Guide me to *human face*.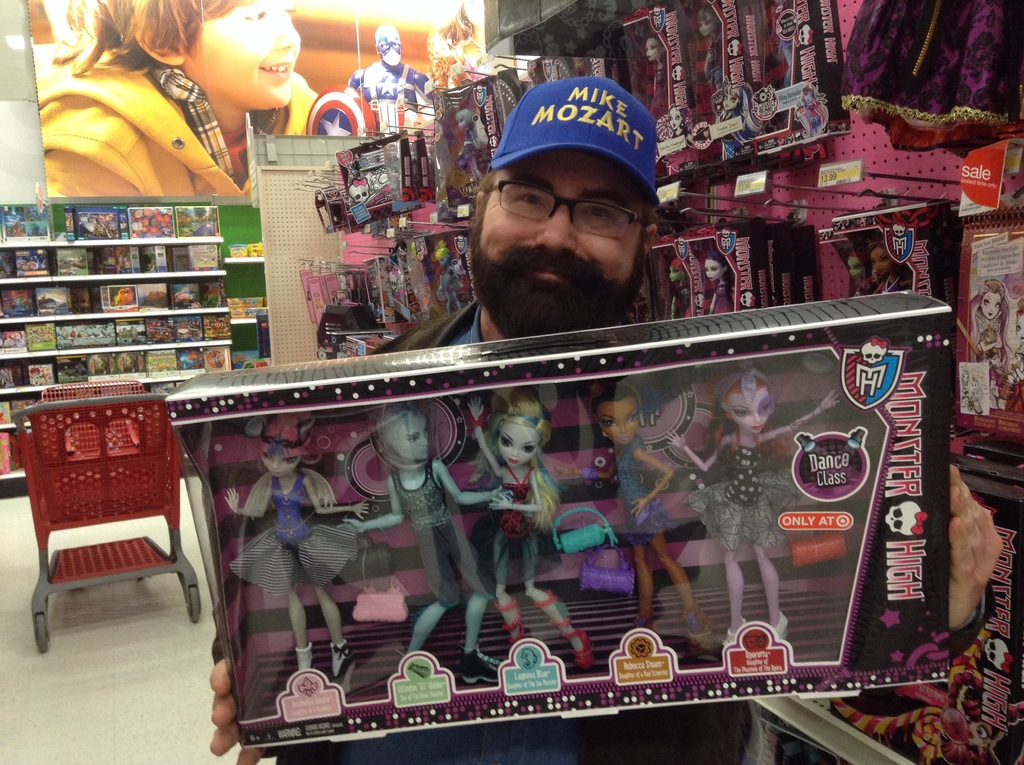
Guidance: rect(192, 1, 299, 107).
